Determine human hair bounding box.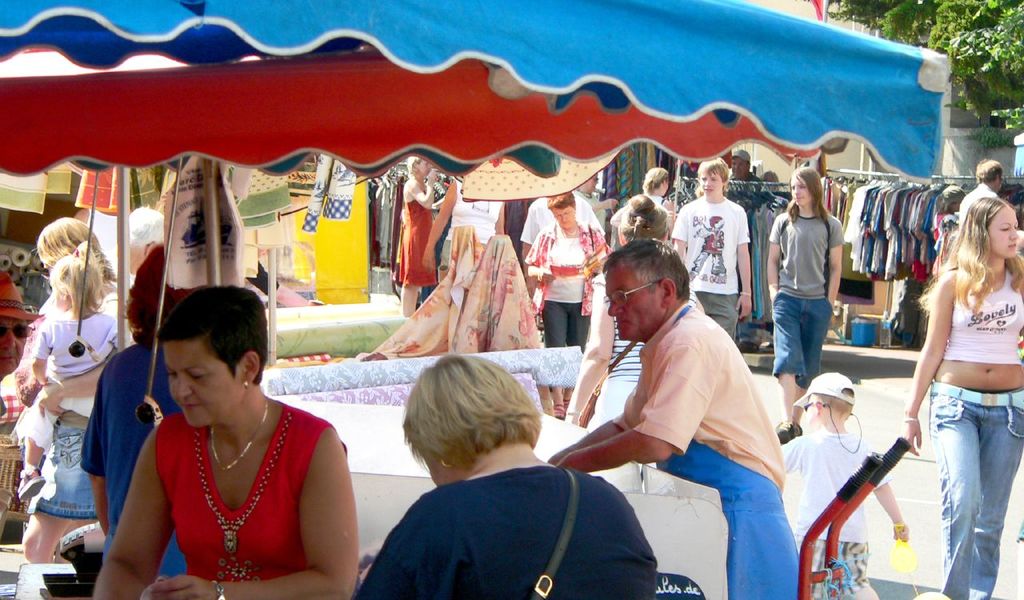
Determined: <region>646, 170, 671, 194</region>.
